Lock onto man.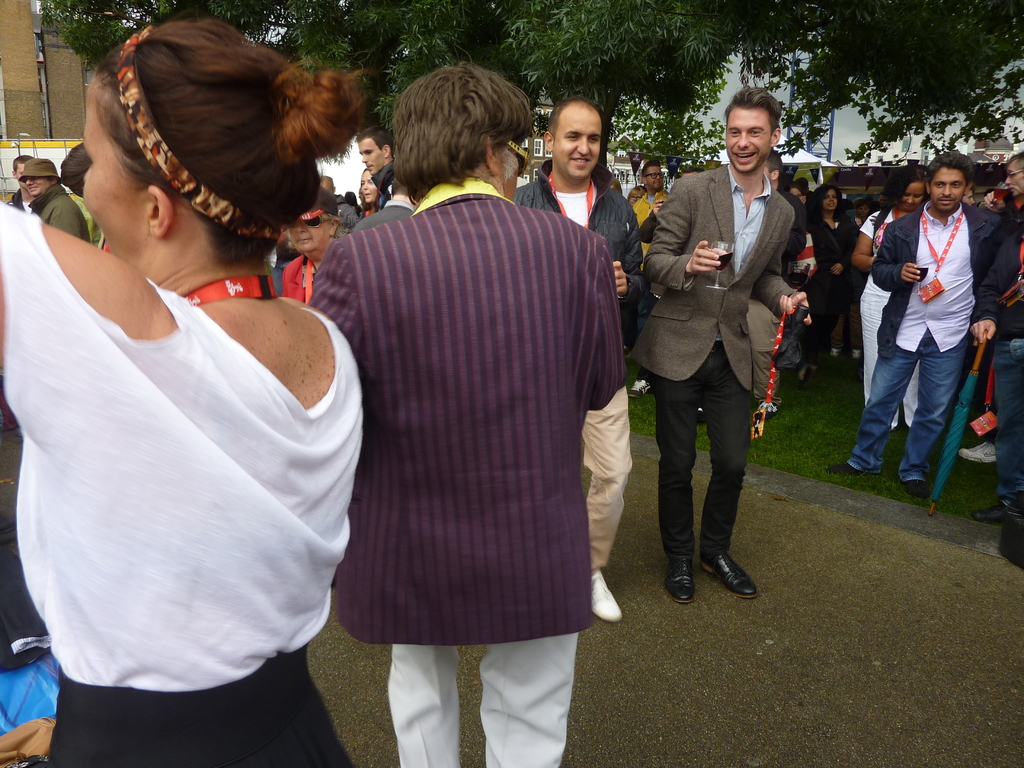
Locked: <bbox>982, 151, 1023, 570</bbox>.
